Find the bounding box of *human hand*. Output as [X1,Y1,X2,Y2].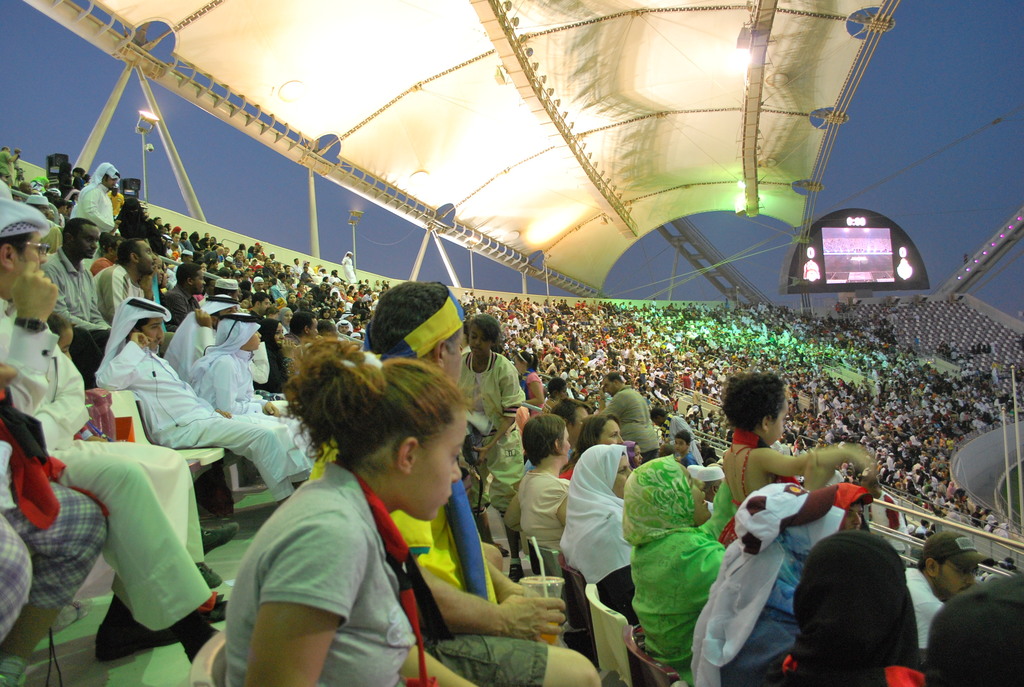
[280,337,298,362].
